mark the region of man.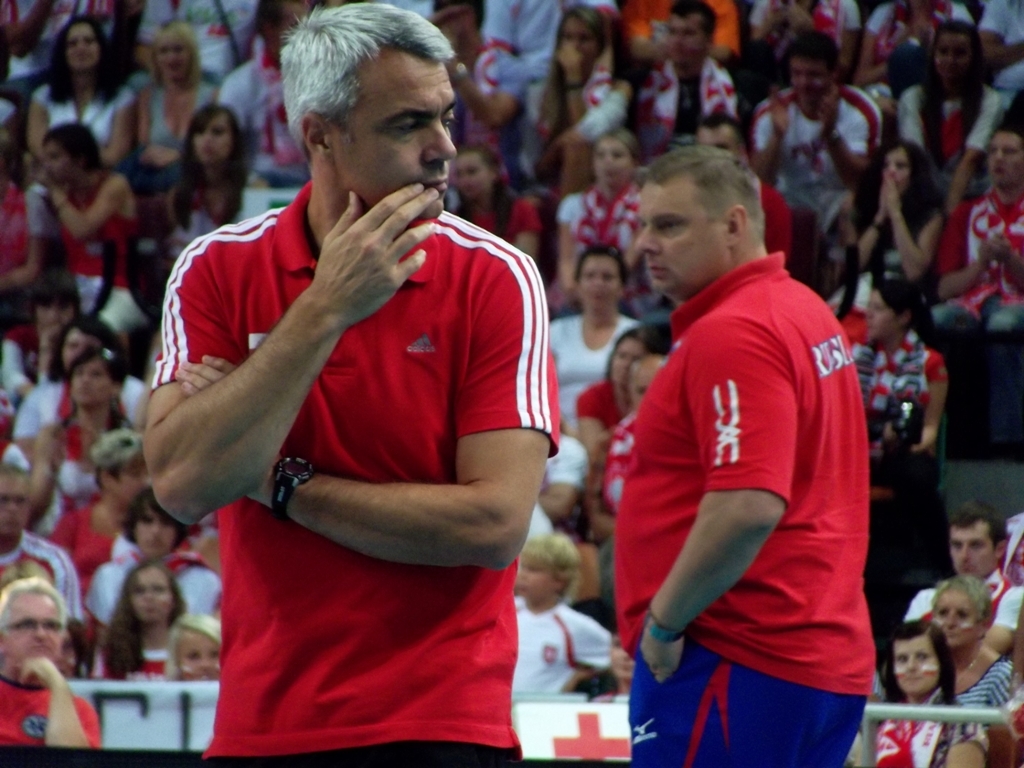
Region: [742, 23, 895, 228].
